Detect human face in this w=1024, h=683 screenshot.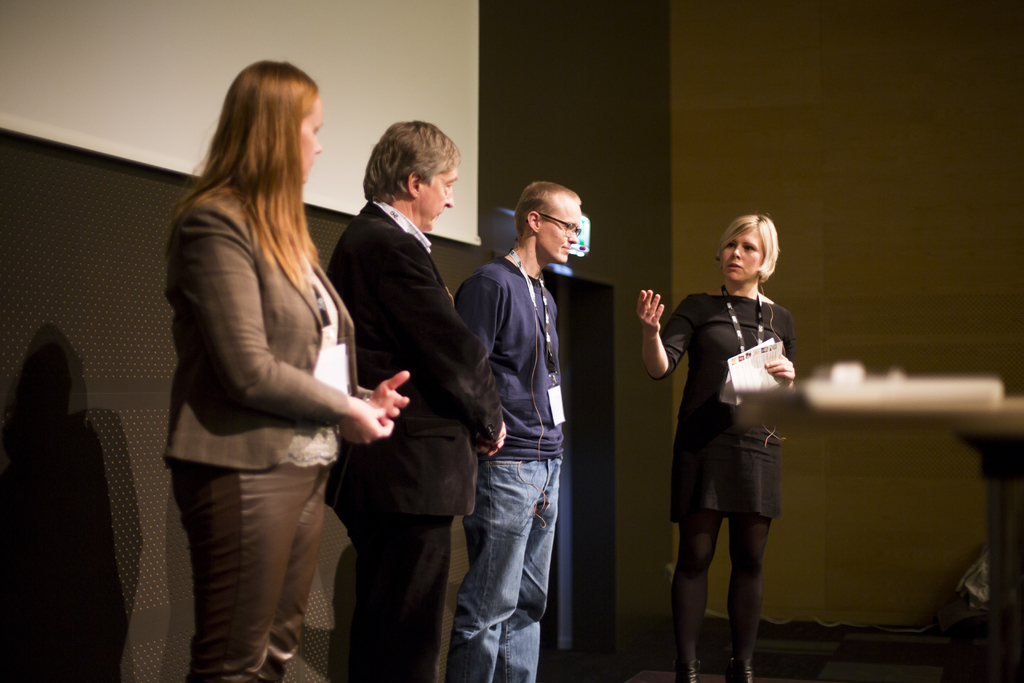
Detection: [left=419, top=163, right=456, bottom=232].
